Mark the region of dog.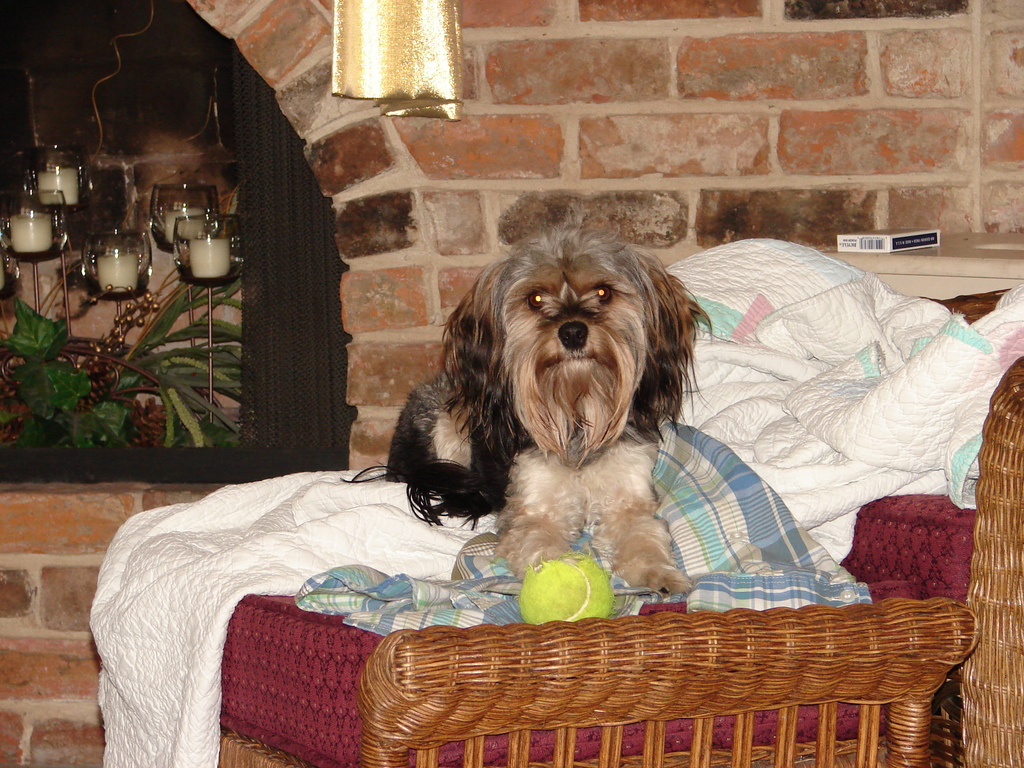
Region: x1=339, y1=219, x2=716, y2=597.
